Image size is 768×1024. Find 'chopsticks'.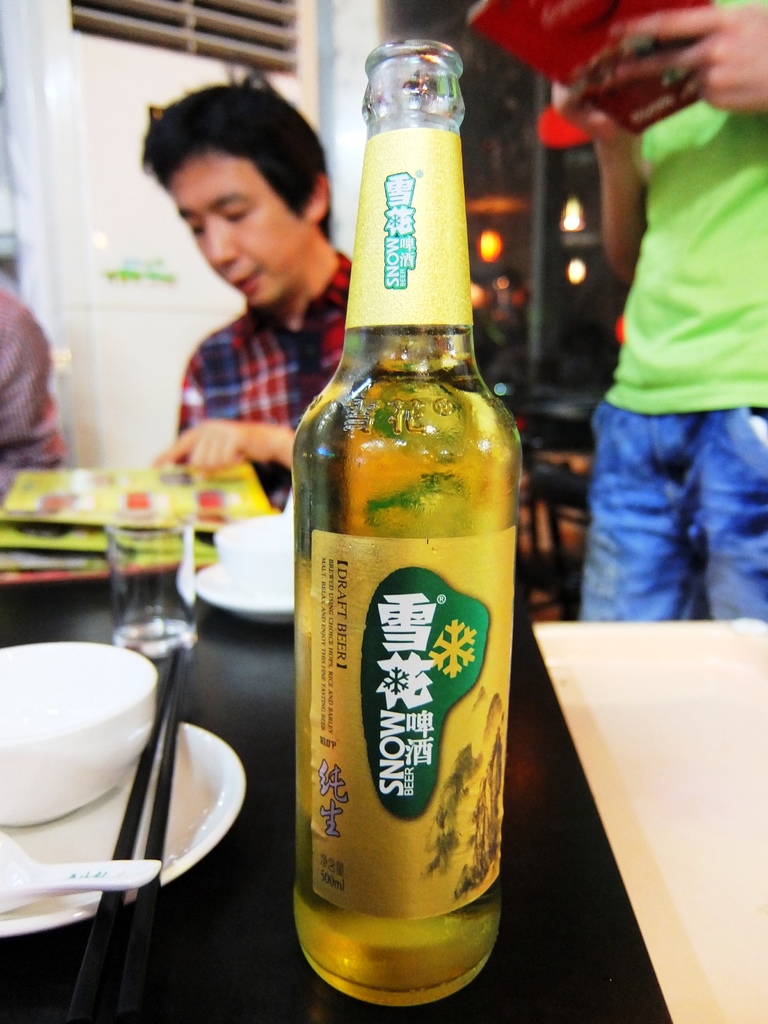
67,645,186,1018.
